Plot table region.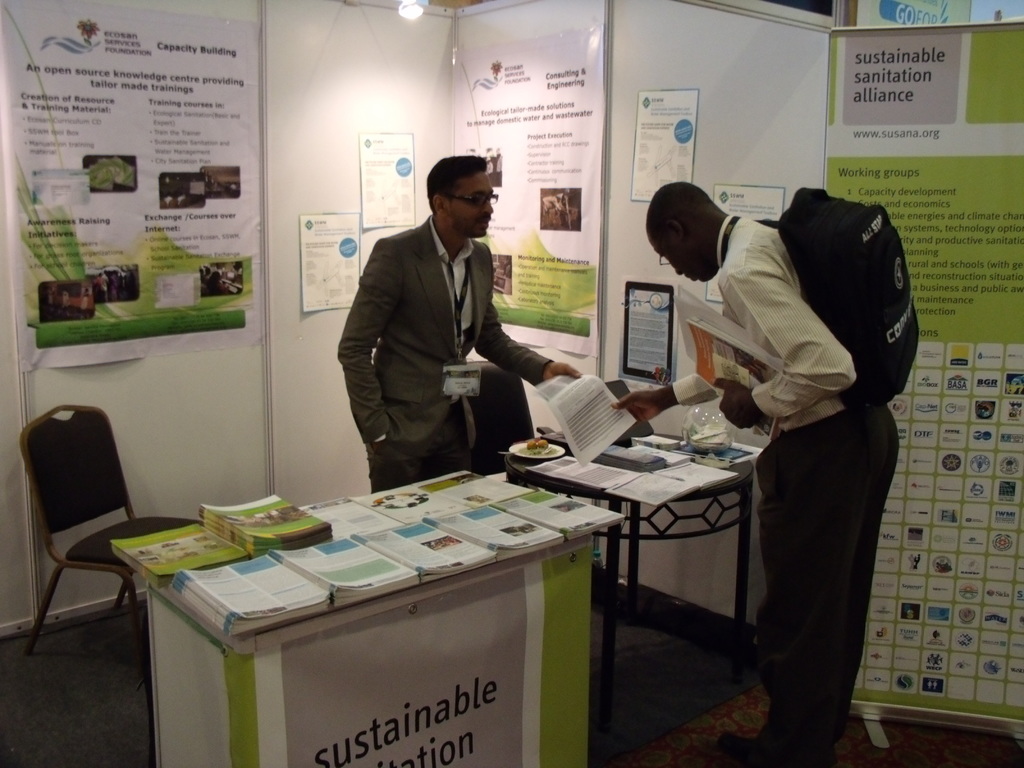
Plotted at select_region(95, 459, 670, 767).
